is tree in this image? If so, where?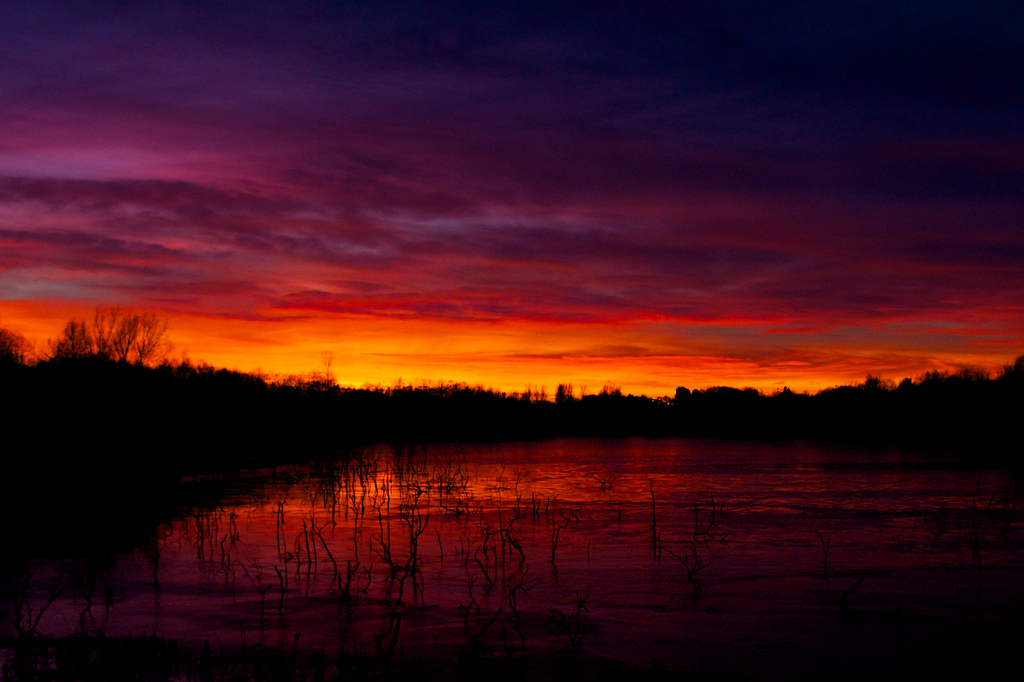
Yes, at [45, 320, 85, 360].
